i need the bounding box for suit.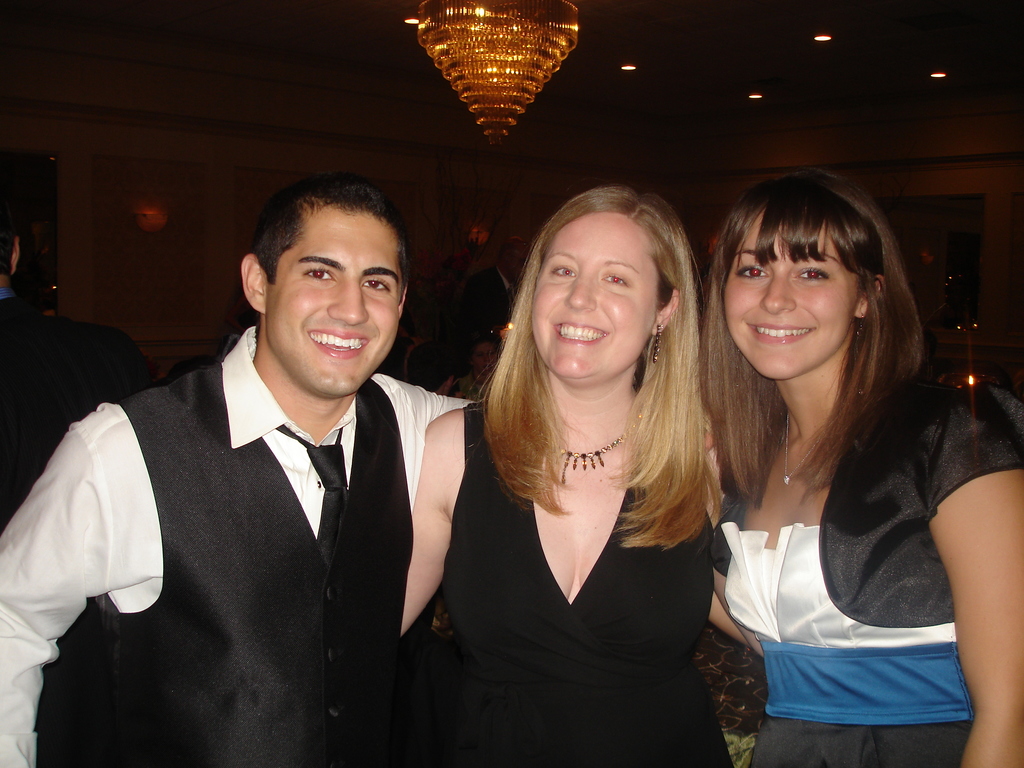
Here it is: box(0, 287, 151, 767).
